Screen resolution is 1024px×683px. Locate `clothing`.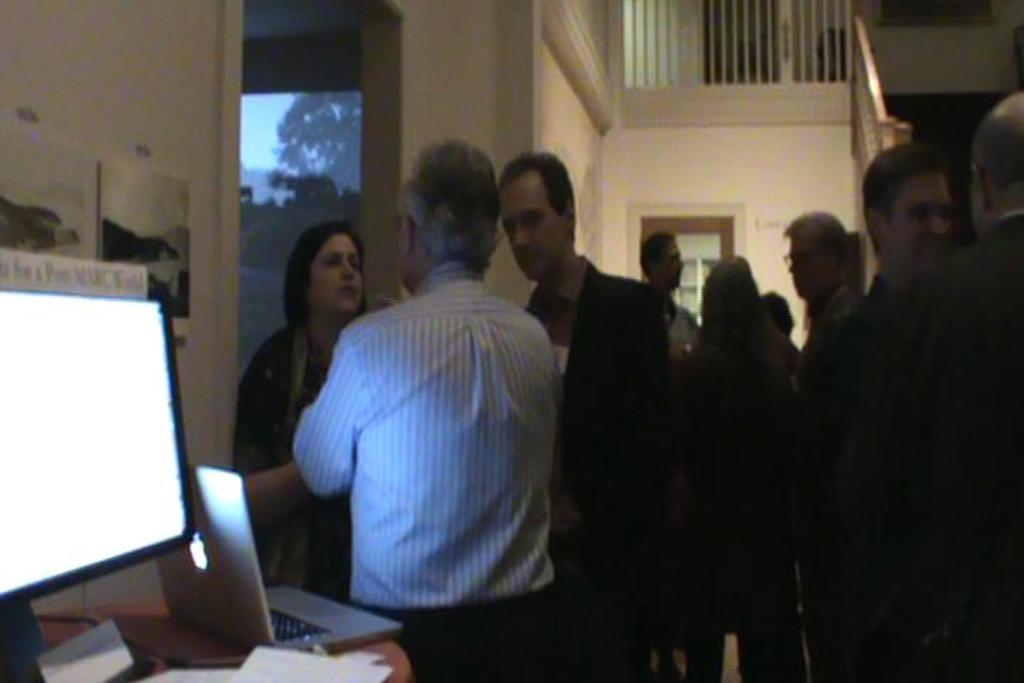
<bbox>518, 248, 688, 682</bbox>.
